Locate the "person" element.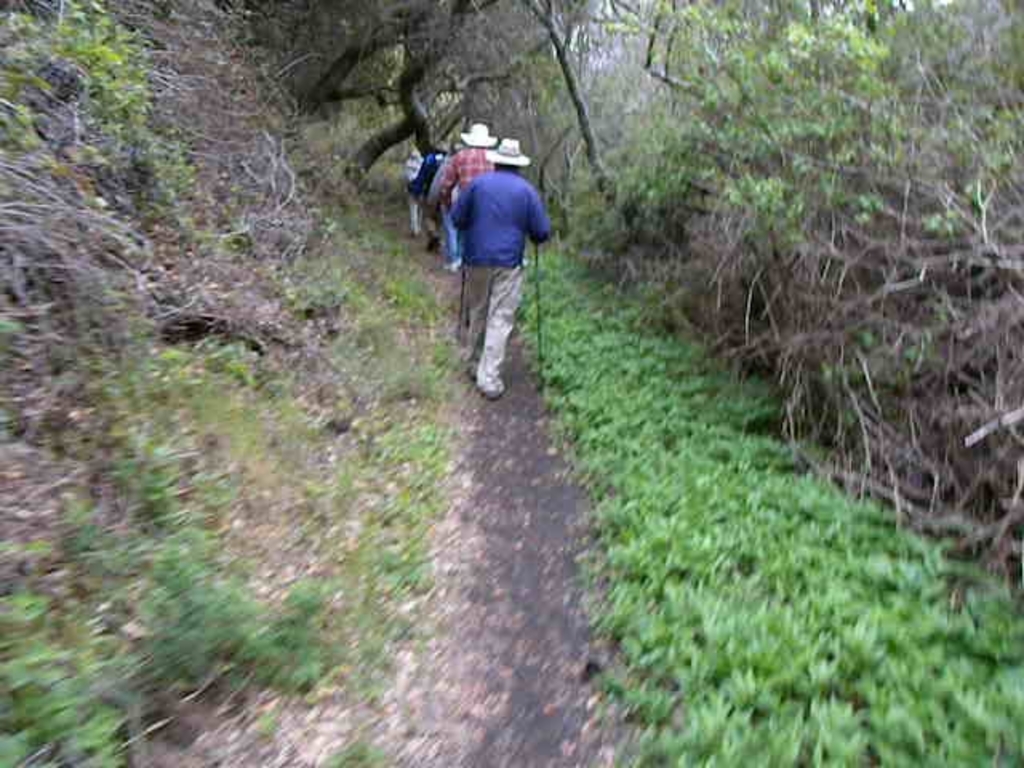
Element bbox: select_region(418, 146, 446, 251).
